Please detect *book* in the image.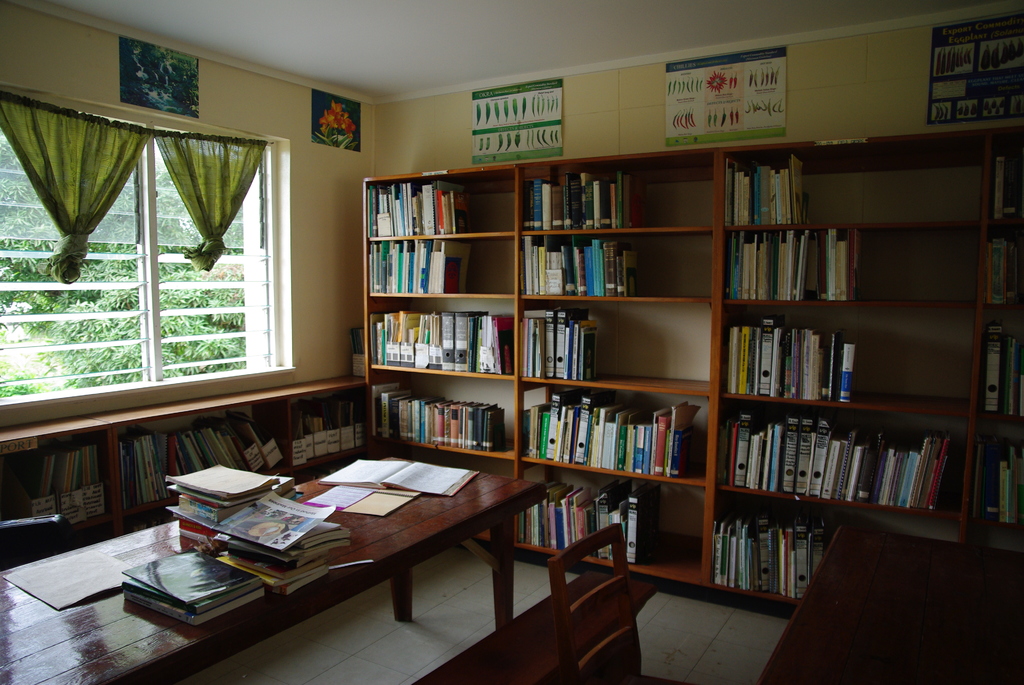
(left=971, top=440, right=1023, bottom=533).
